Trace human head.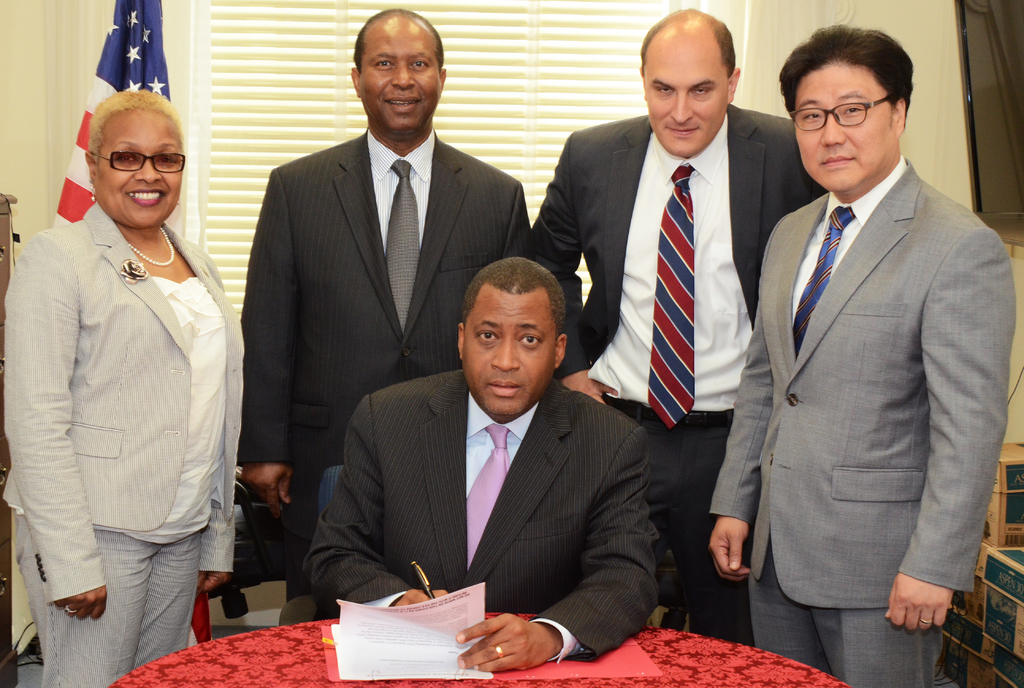
Traced to [left=781, top=22, right=919, bottom=197].
